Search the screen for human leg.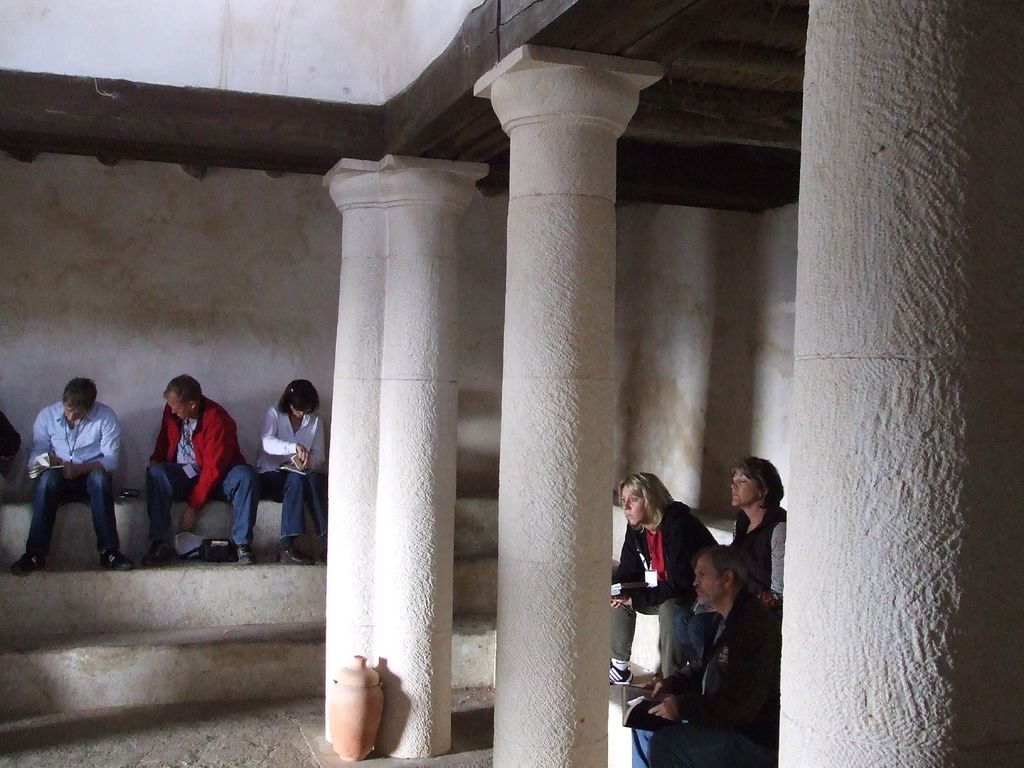
Found at pyautogui.locateOnScreen(74, 471, 137, 570).
